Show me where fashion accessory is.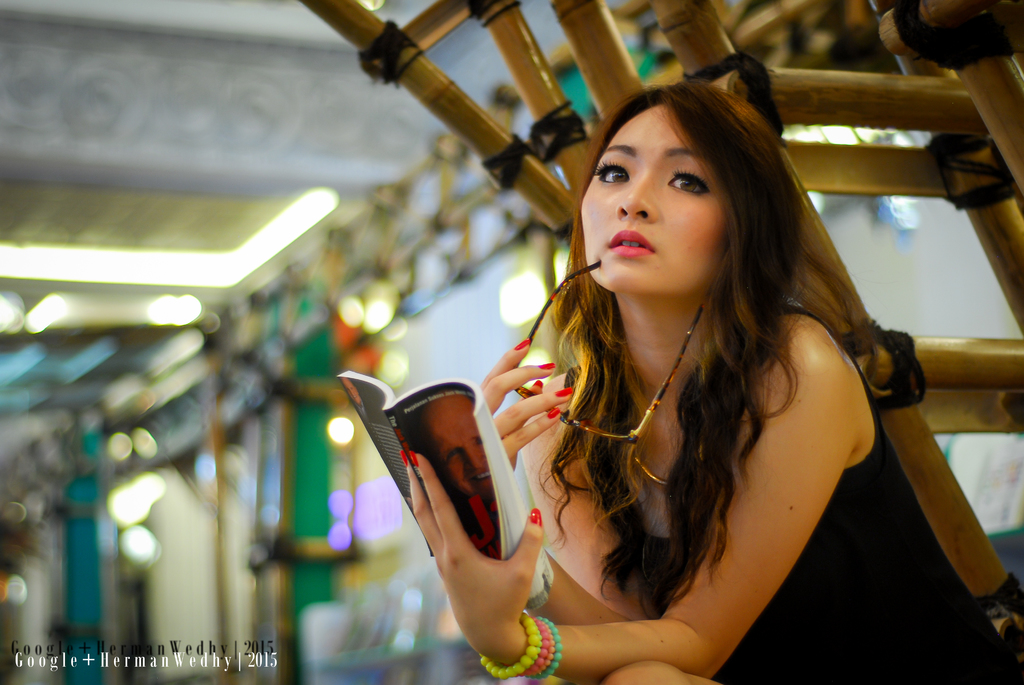
fashion accessory is at [408, 450, 417, 464].
